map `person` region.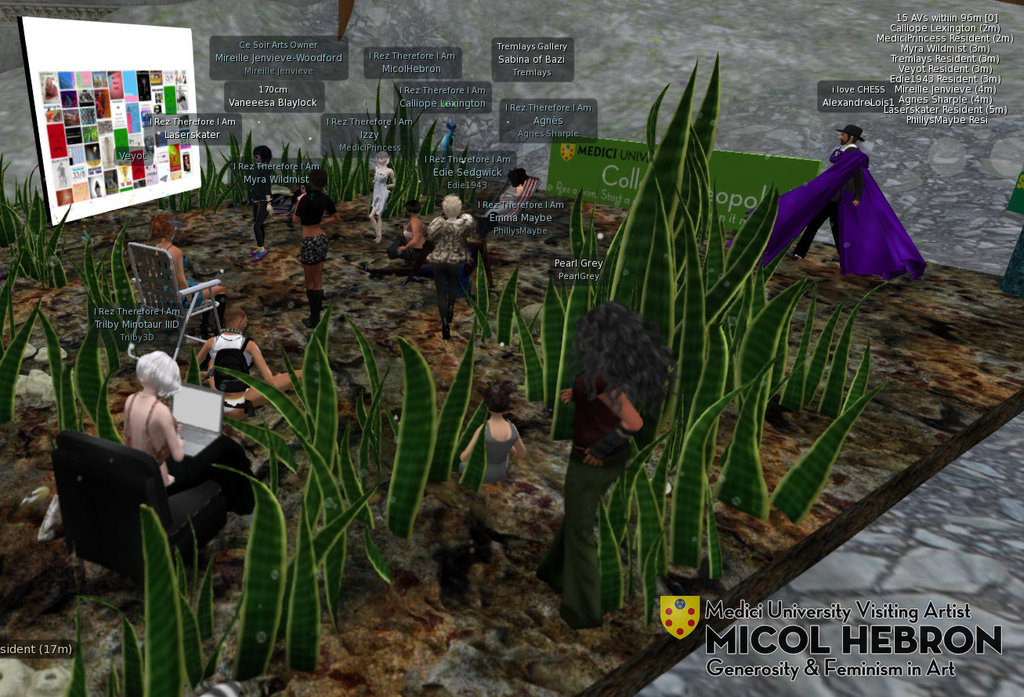
Mapped to <region>120, 349, 253, 515</region>.
